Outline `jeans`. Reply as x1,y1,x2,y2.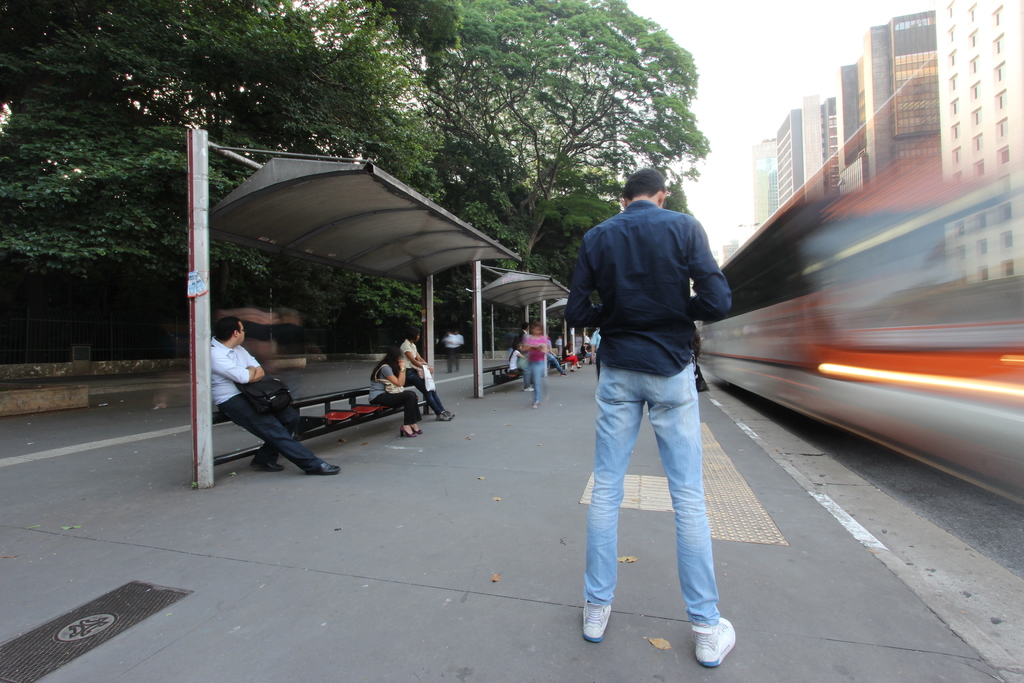
525,361,543,399.
